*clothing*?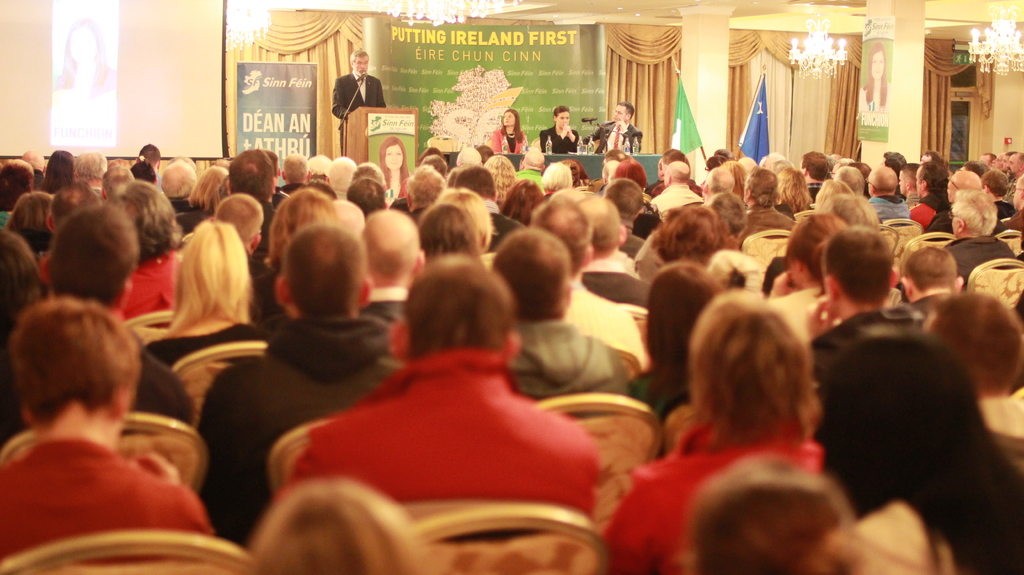
[995, 197, 1017, 229]
